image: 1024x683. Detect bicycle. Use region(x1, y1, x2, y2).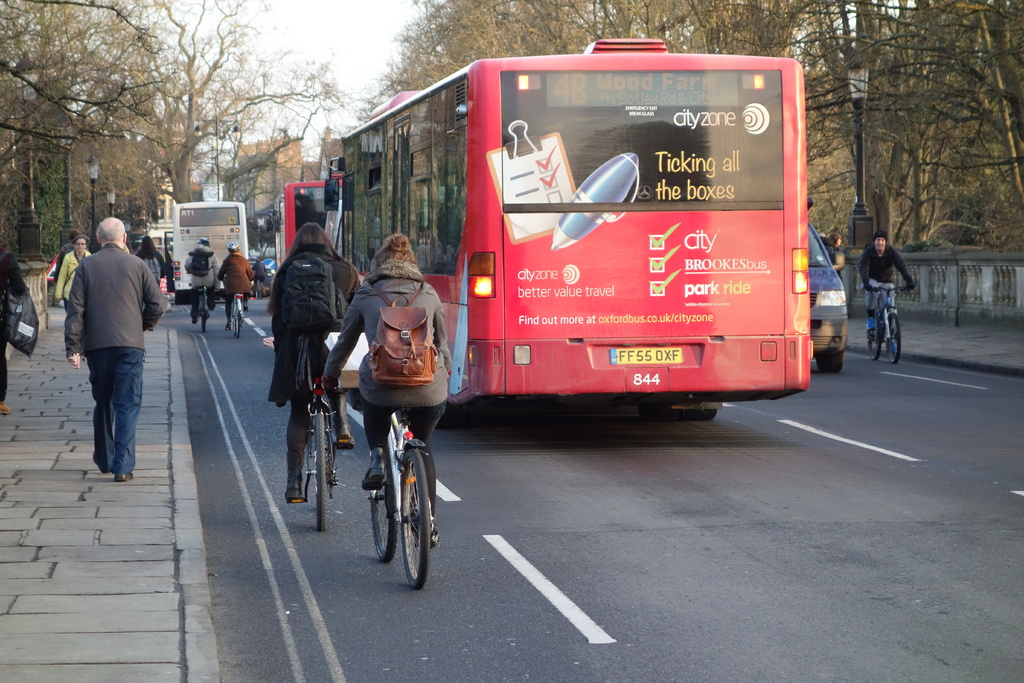
region(226, 292, 250, 338).
